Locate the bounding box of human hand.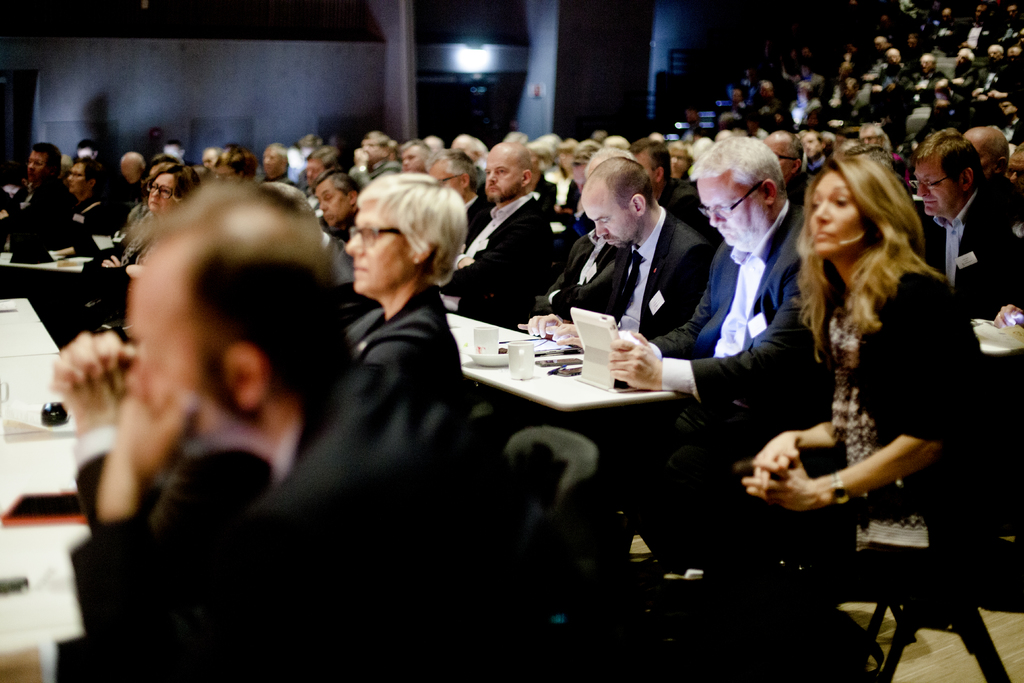
Bounding box: crop(124, 263, 147, 279).
